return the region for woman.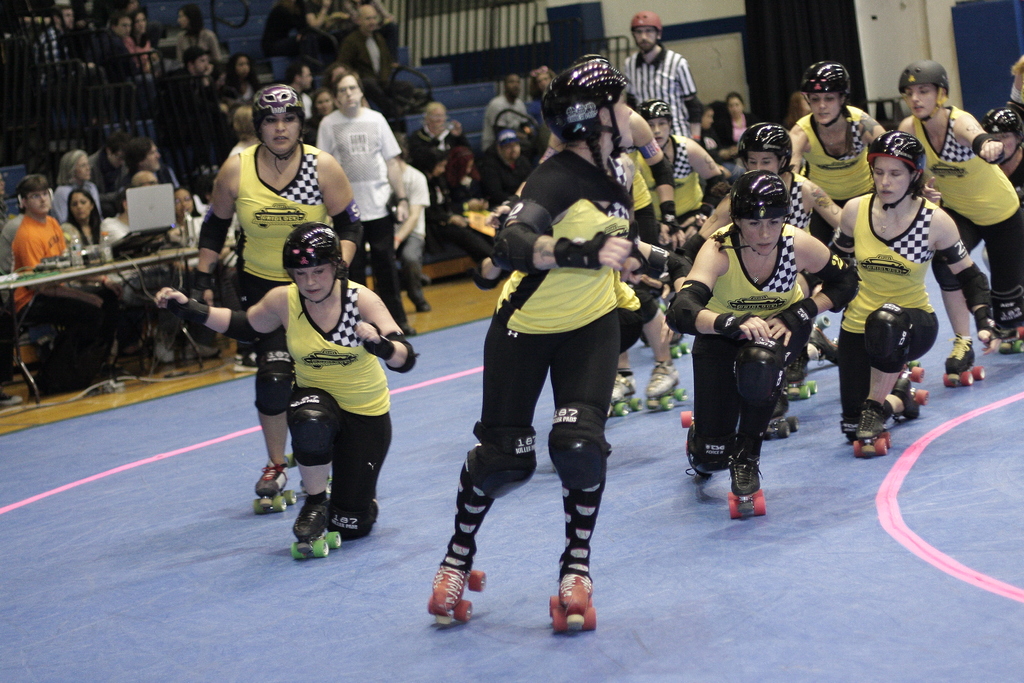
154,218,419,566.
